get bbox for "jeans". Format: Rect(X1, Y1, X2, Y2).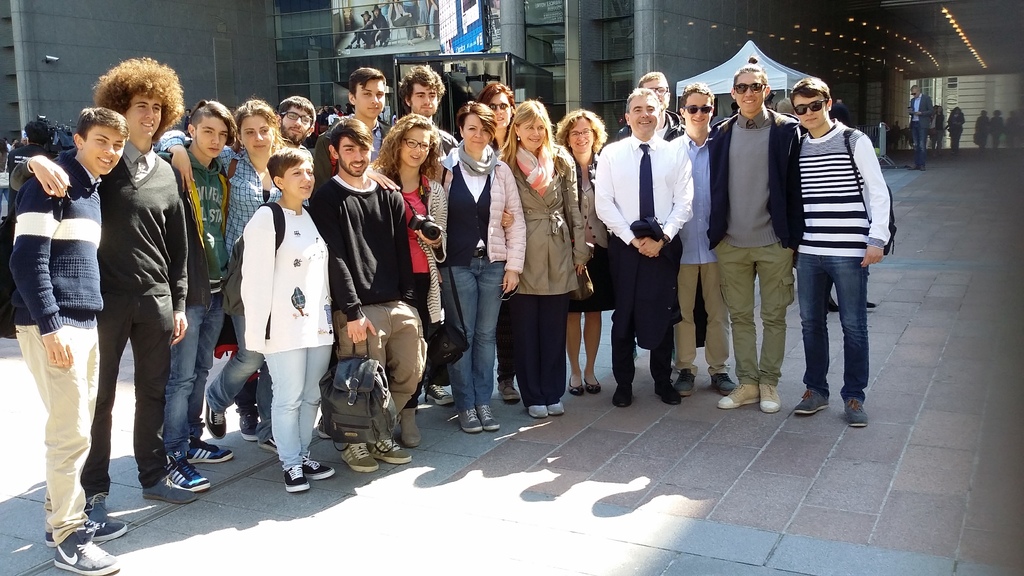
Rect(267, 348, 327, 478).
